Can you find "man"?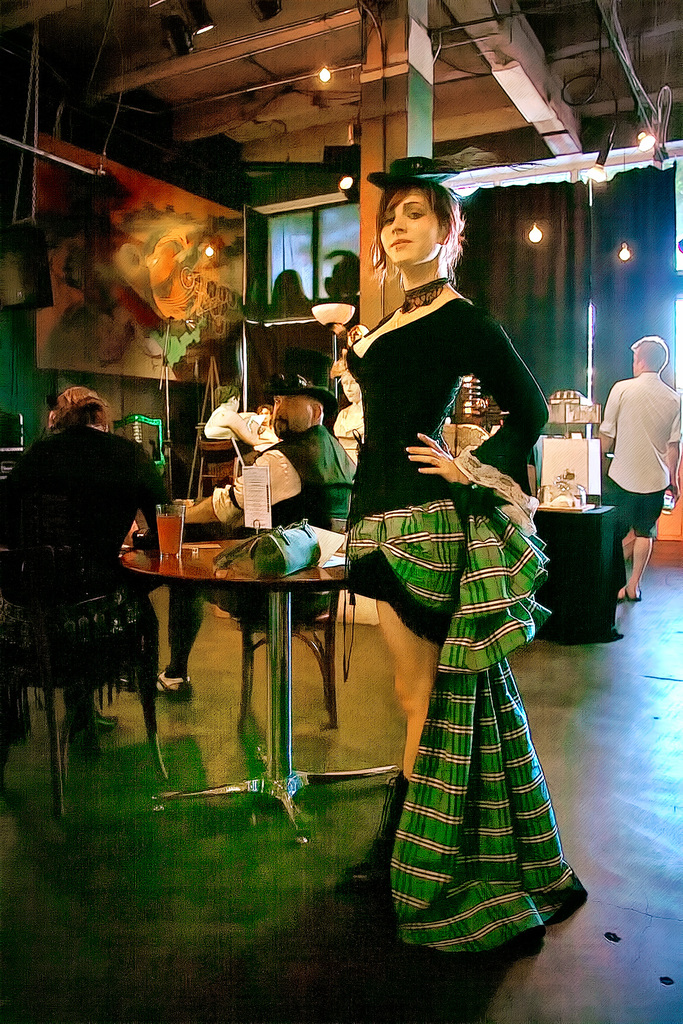
Yes, bounding box: <bbox>607, 323, 682, 606</bbox>.
